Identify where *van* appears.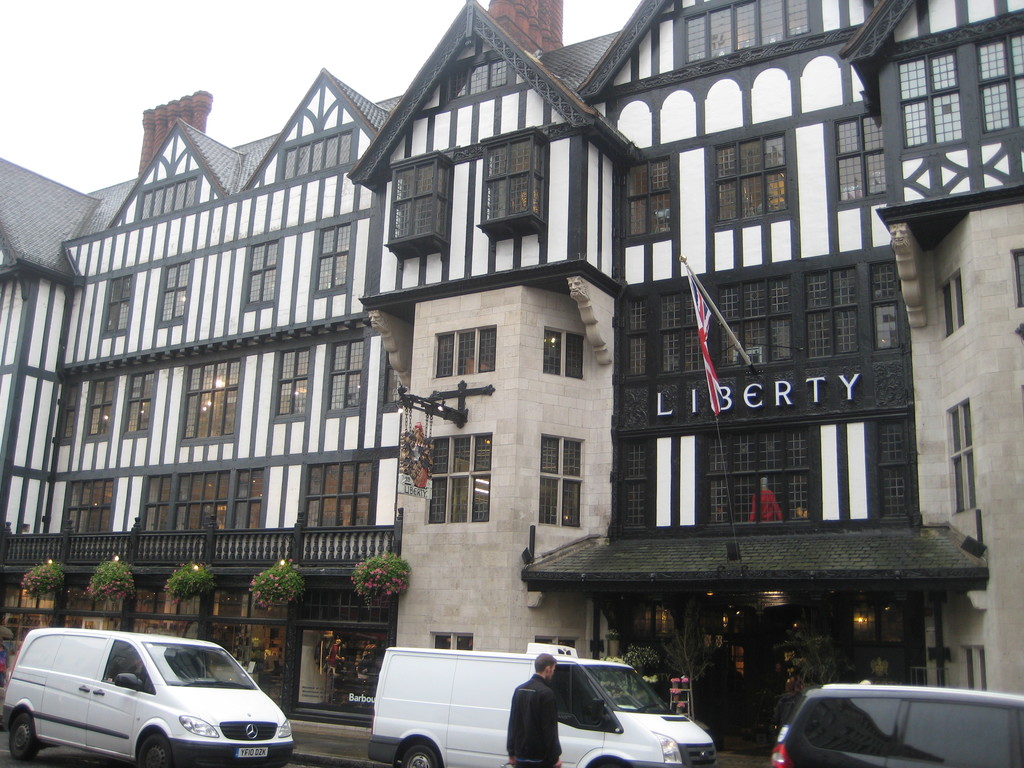
Appears at <bbox>366, 646, 721, 767</bbox>.
